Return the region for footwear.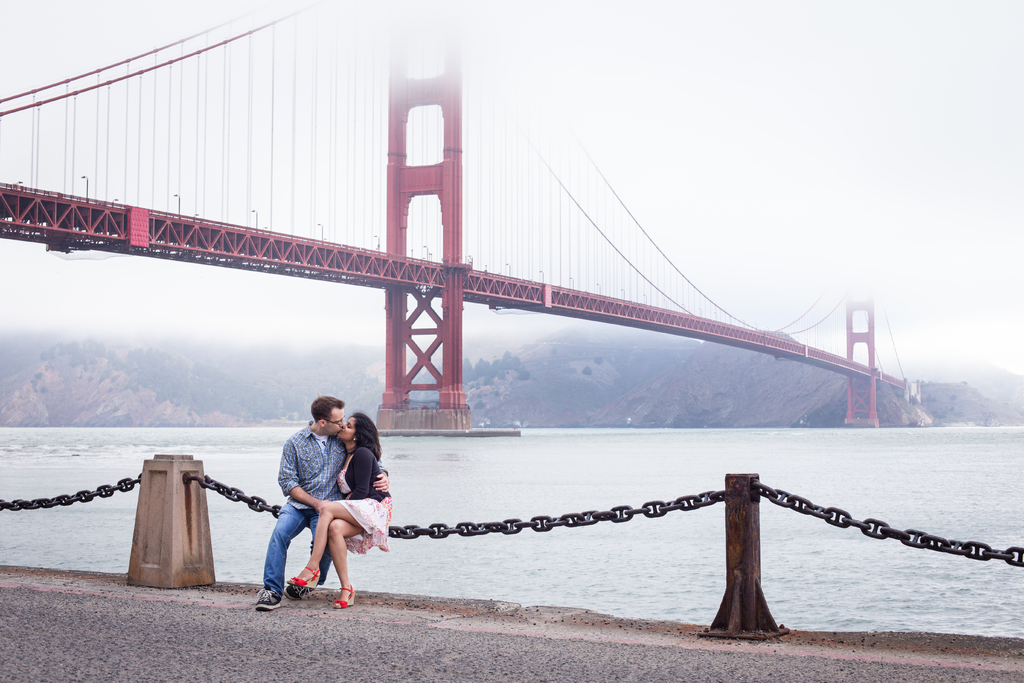
x1=282 y1=583 x2=312 y2=602.
